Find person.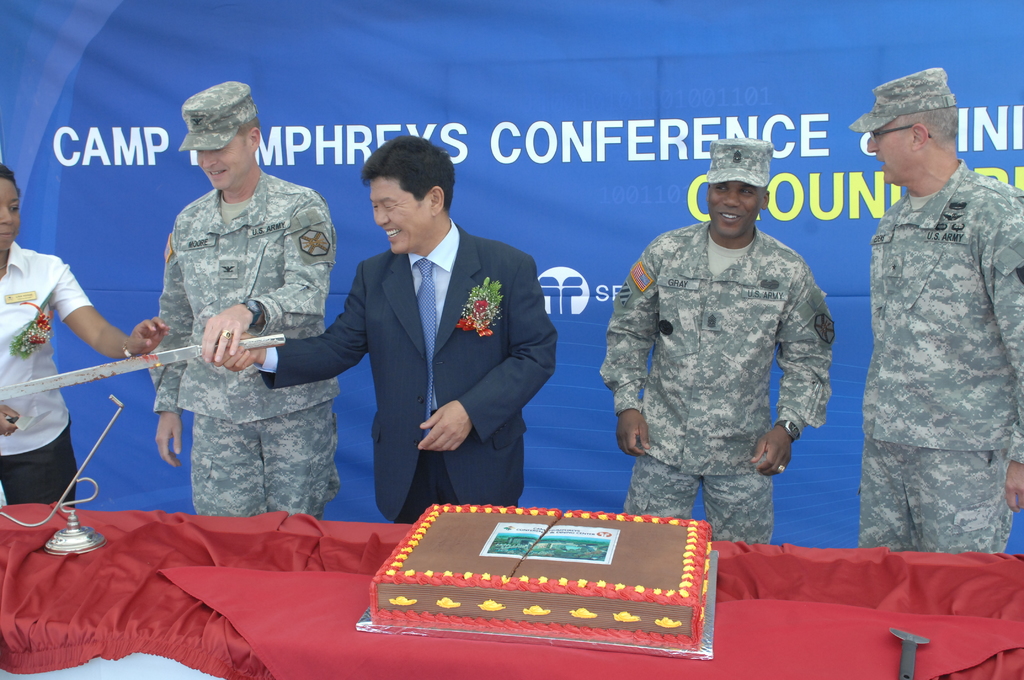
{"x1": 149, "y1": 83, "x2": 344, "y2": 518}.
